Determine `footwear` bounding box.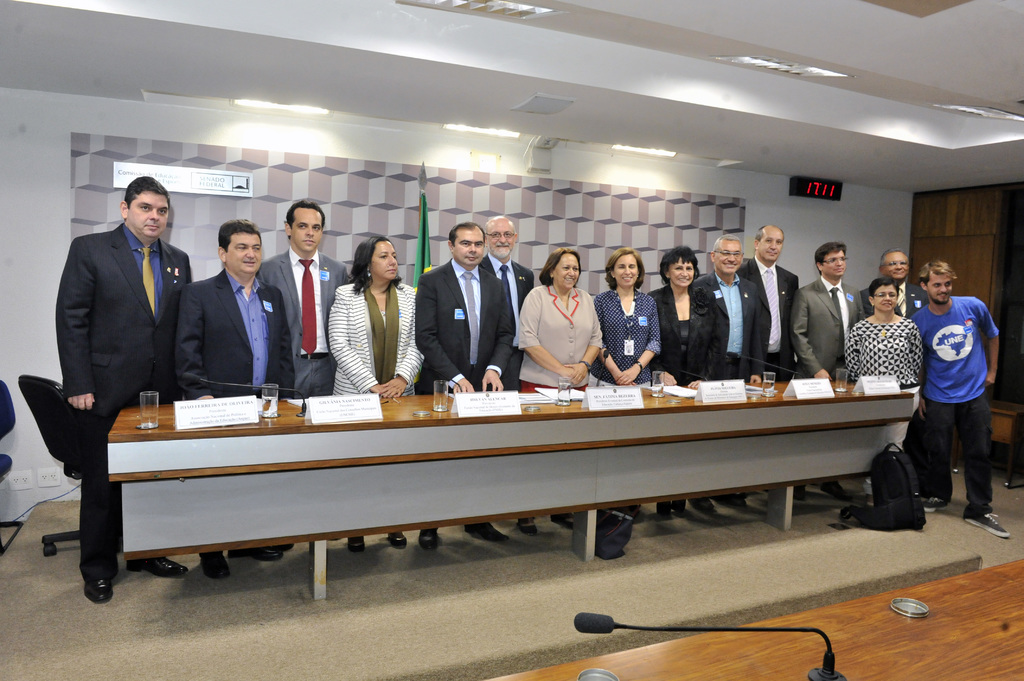
Determined: {"left": 716, "top": 494, "right": 746, "bottom": 507}.
